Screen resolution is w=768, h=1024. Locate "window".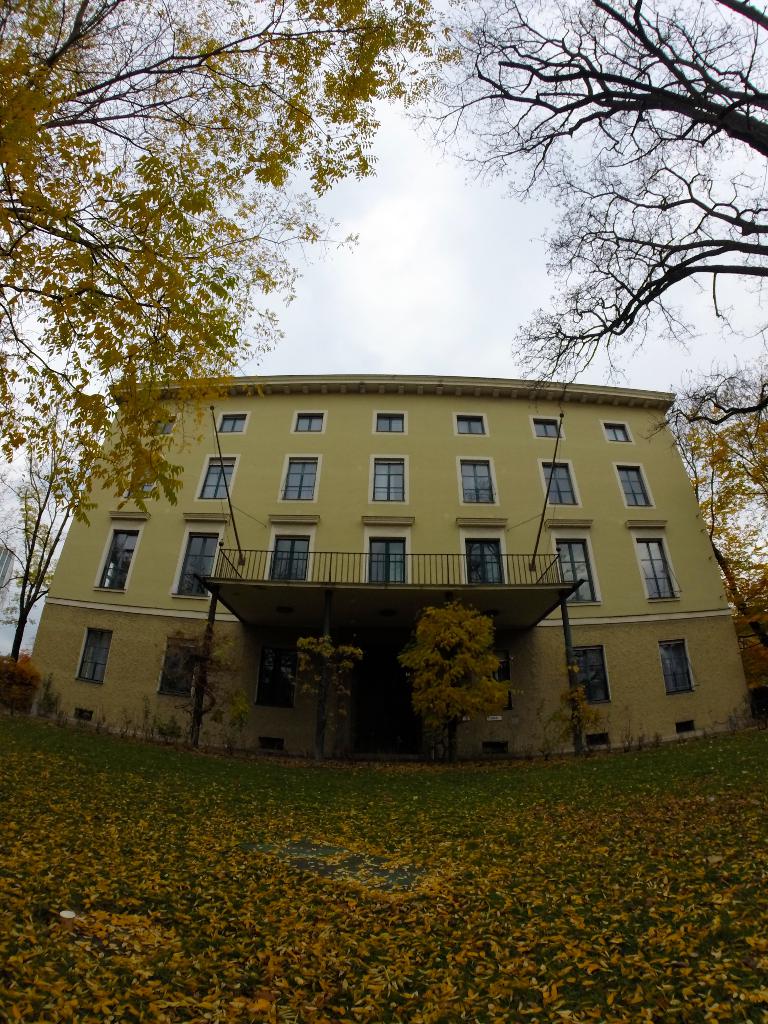
677, 721, 696, 732.
